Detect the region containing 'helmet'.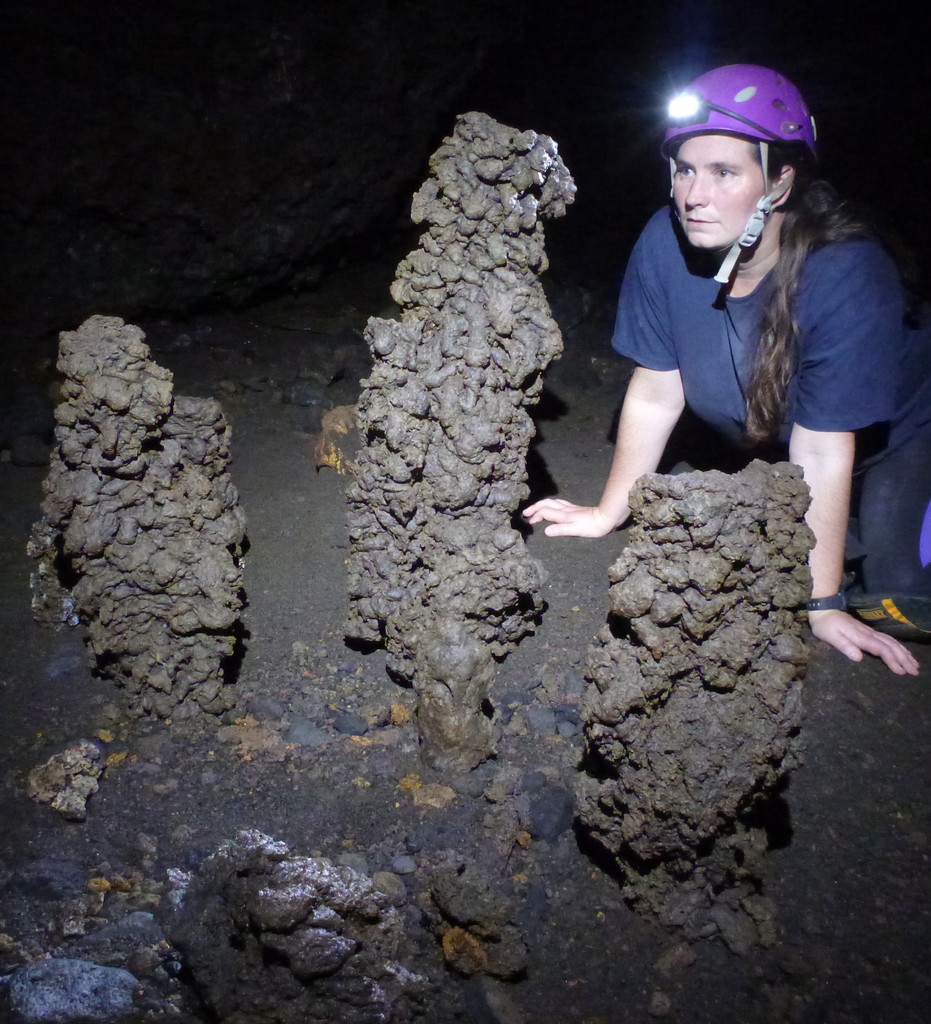
{"x1": 645, "y1": 62, "x2": 826, "y2": 276}.
